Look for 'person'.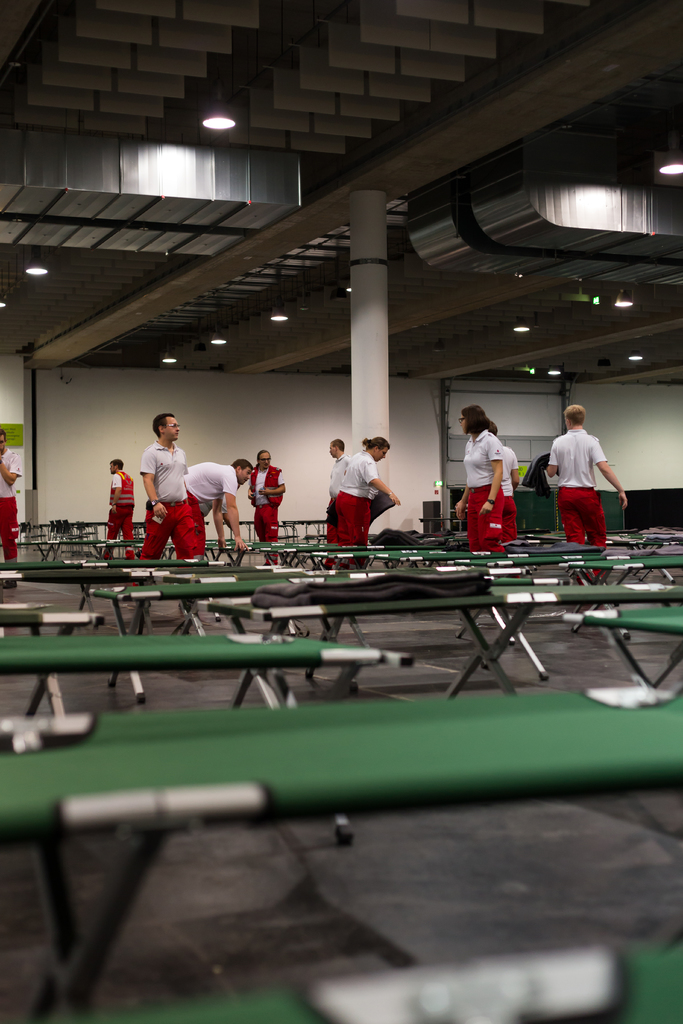
Found: crop(336, 436, 402, 569).
